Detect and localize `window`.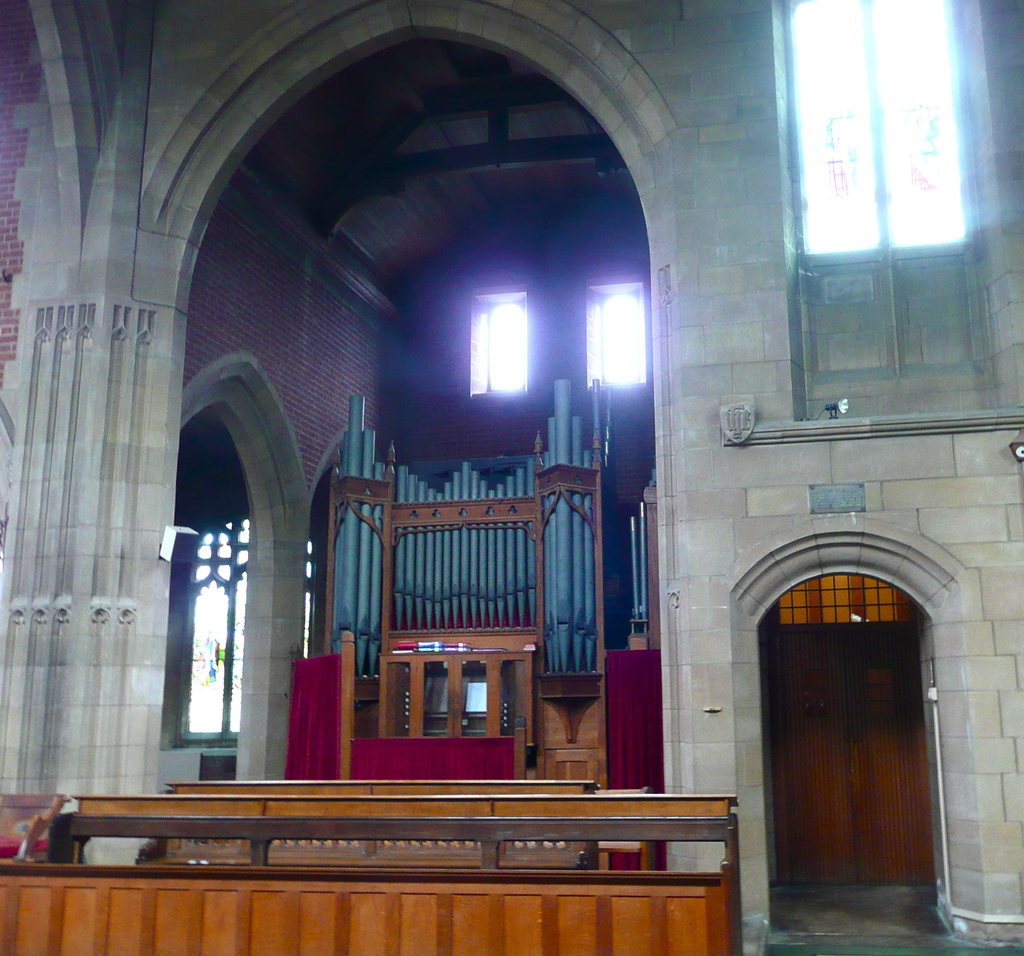
Localized at Rect(792, 0, 998, 400).
